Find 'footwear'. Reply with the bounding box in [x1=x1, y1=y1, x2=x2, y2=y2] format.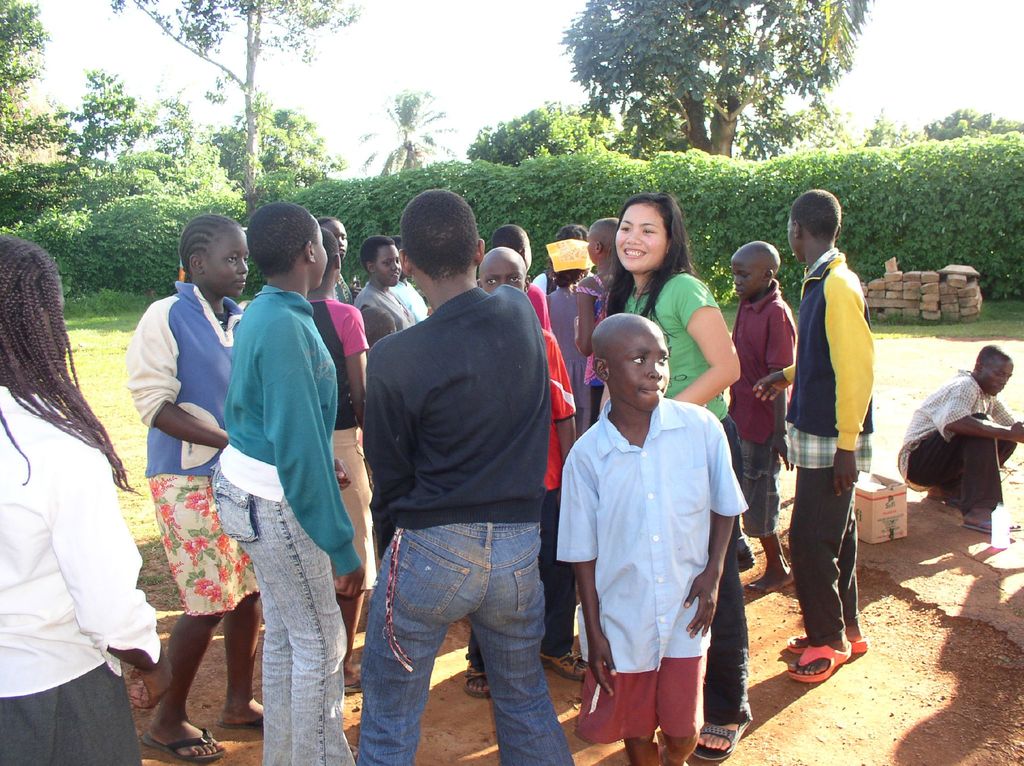
[x1=690, y1=722, x2=753, y2=760].
